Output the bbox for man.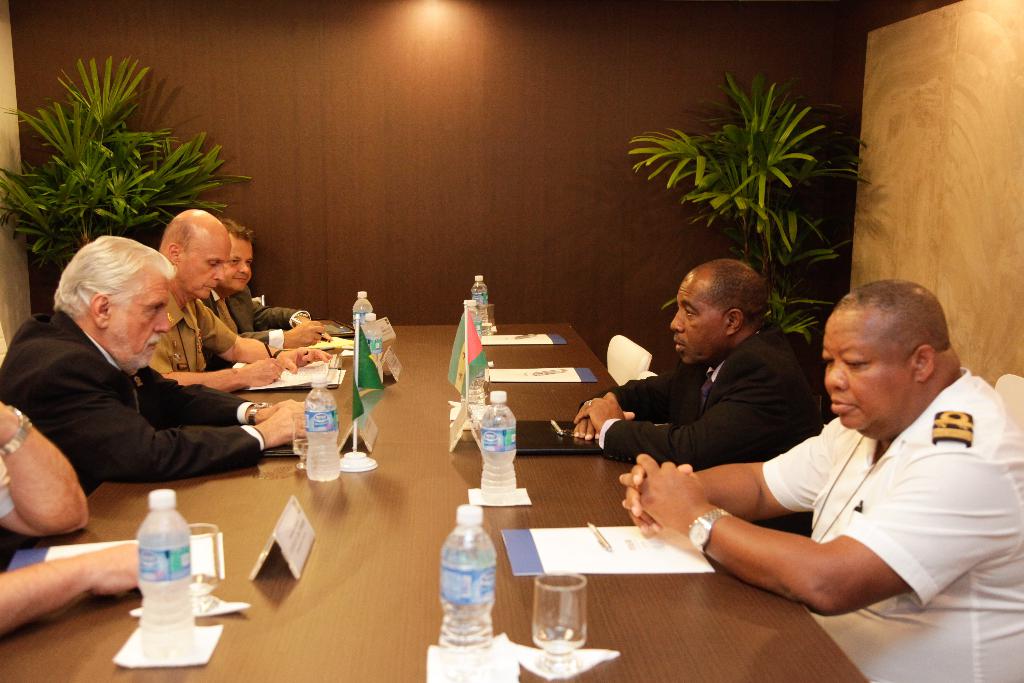
<bbox>7, 216, 262, 530</bbox>.
